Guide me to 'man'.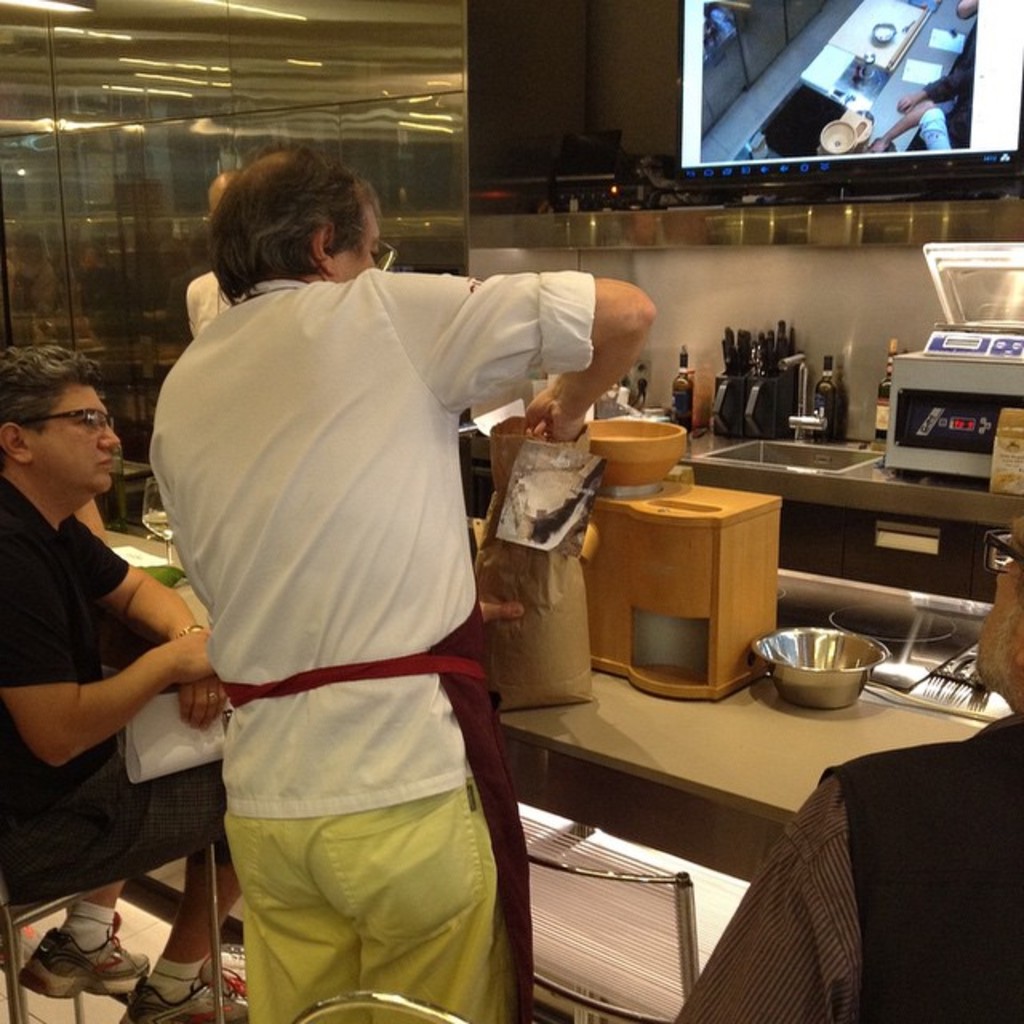
Guidance: box=[131, 162, 667, 1019].
